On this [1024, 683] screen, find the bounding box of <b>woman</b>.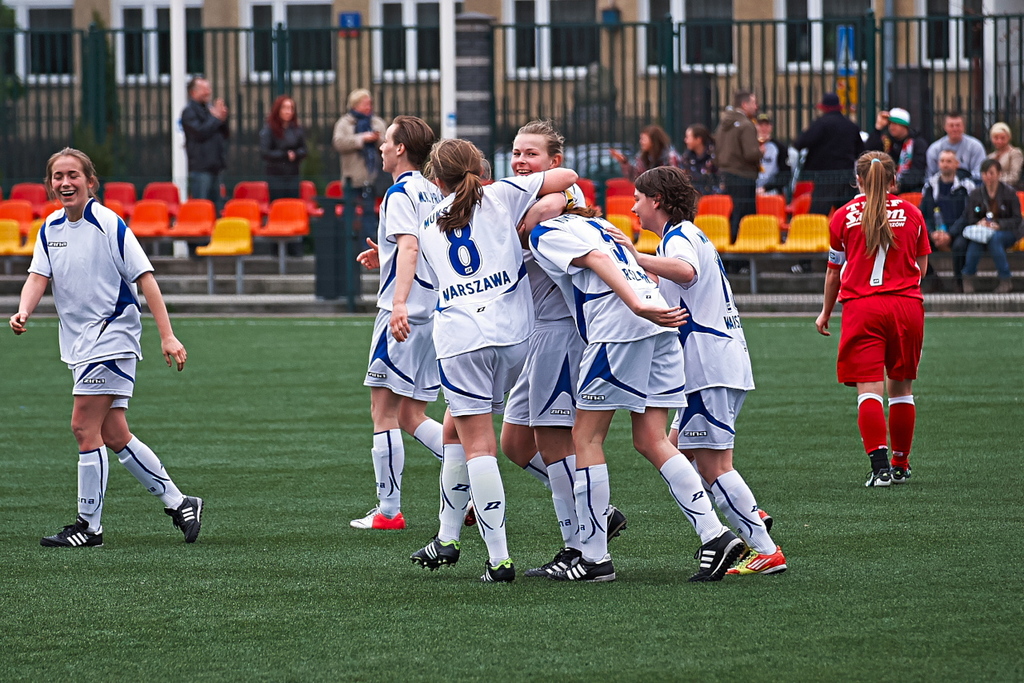
Bounding box: Rect(258, 95, 307, 254).
